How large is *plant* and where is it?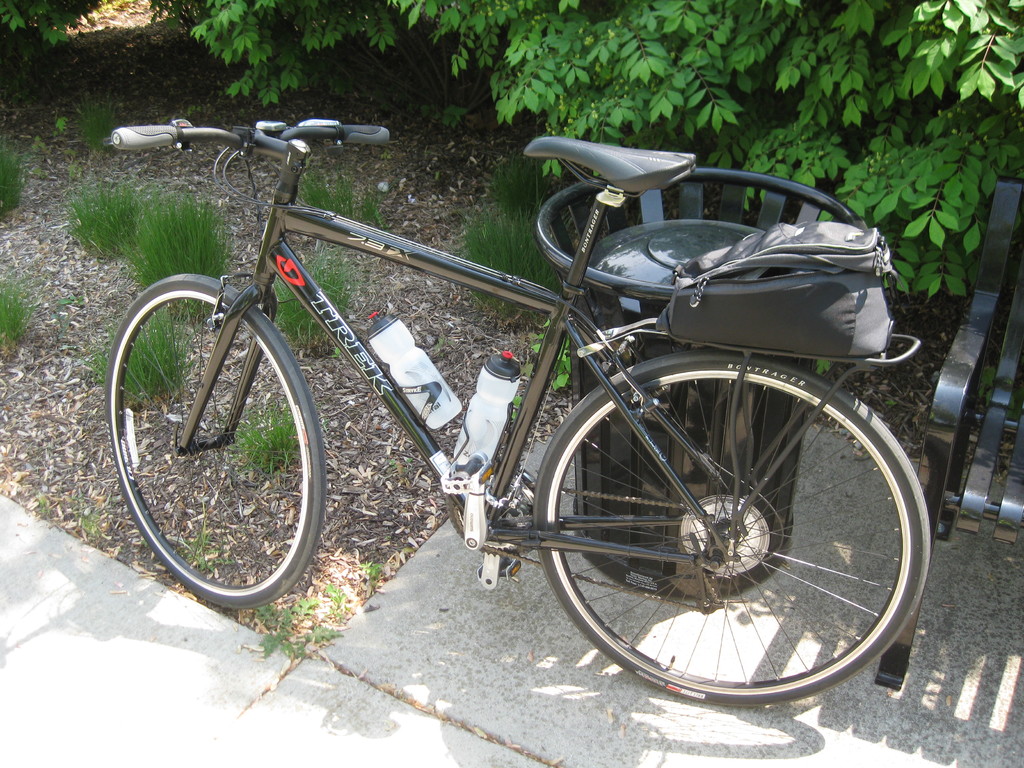
Bounding box: detection(57, 111, 67, 132).
